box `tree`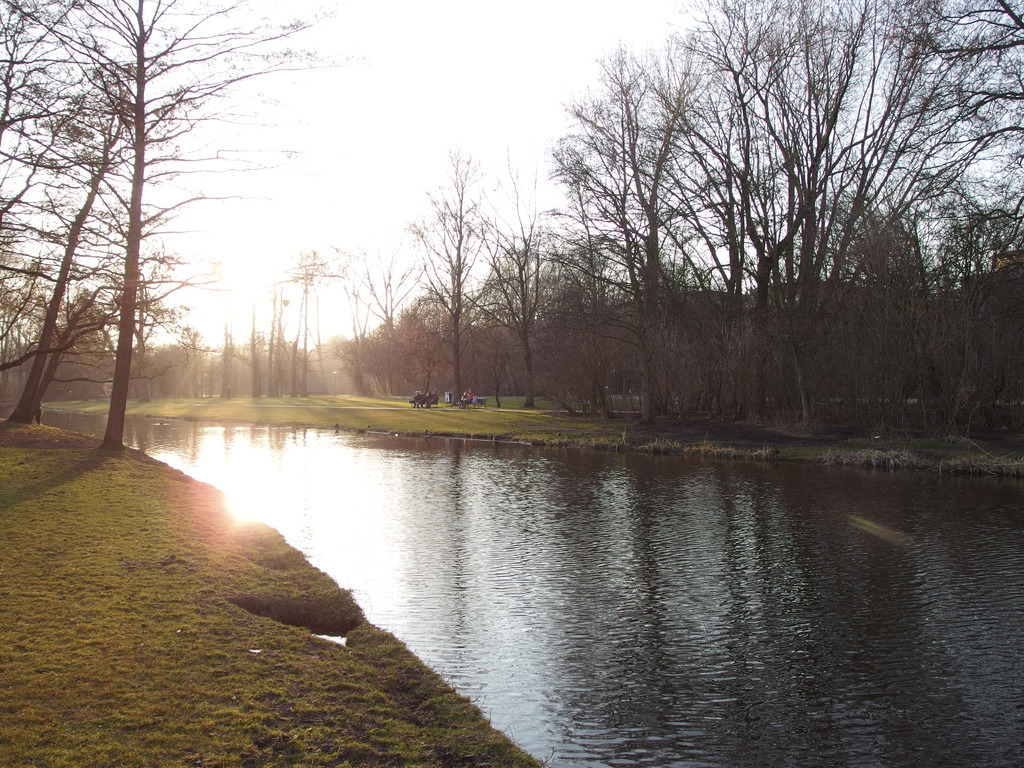
(left=272, top=250, right=342, bottom=401)
